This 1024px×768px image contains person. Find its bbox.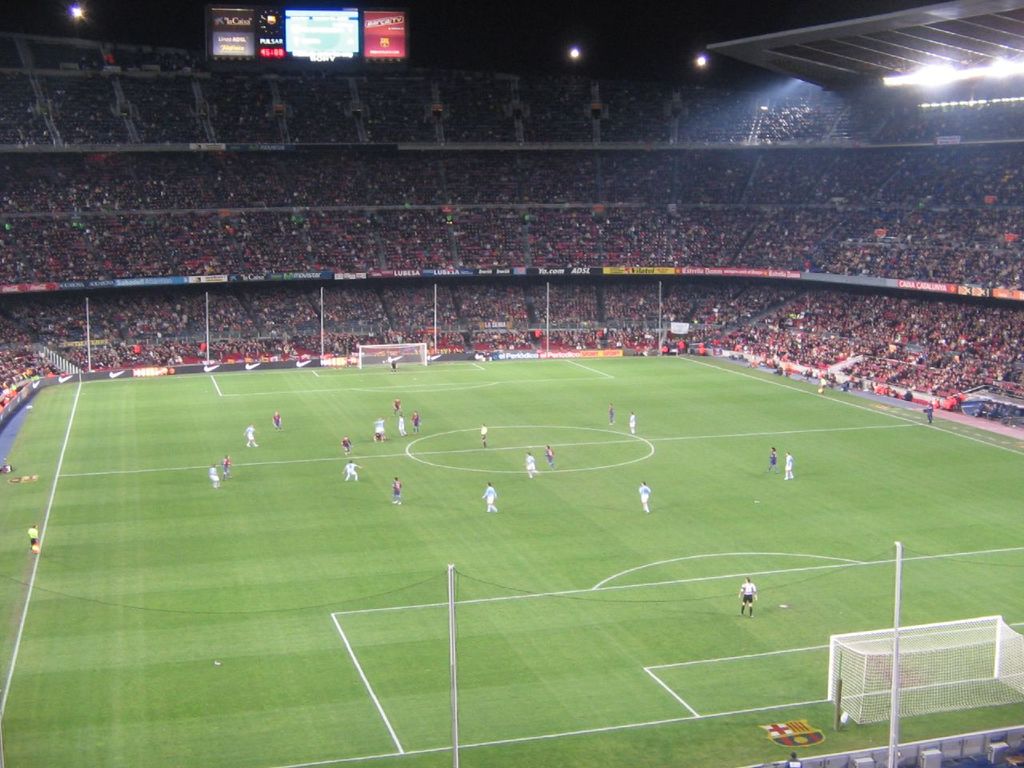
406,406,422,438.
